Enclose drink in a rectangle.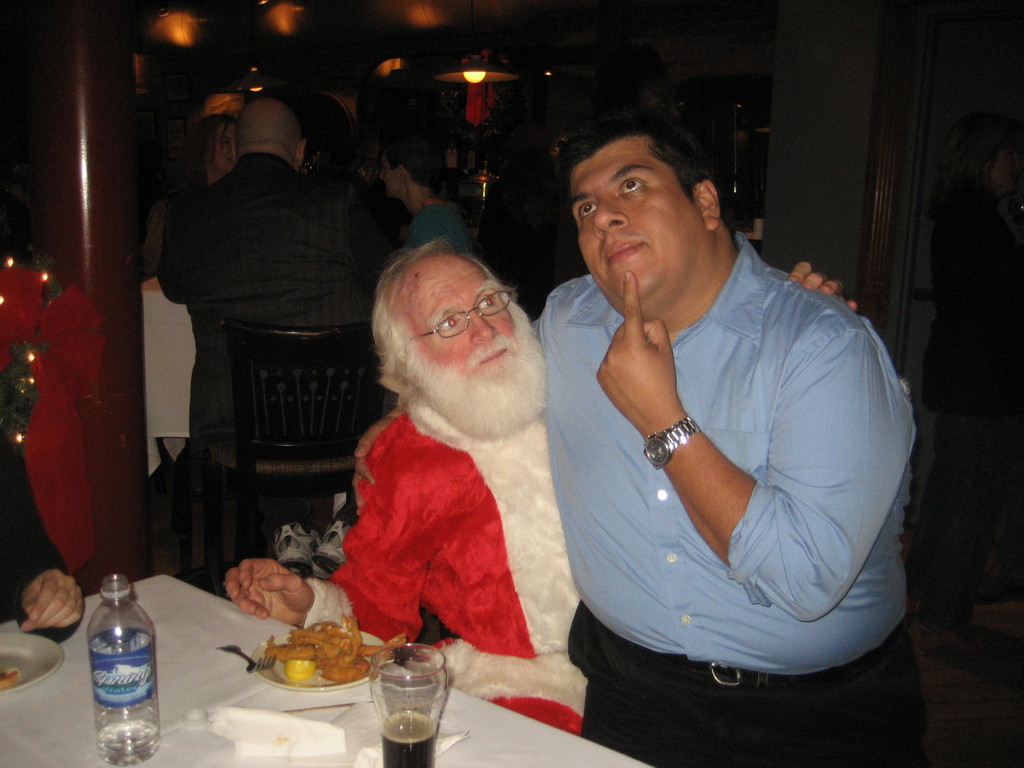
<bbox>383, 708, 438, 767</bbox>.
